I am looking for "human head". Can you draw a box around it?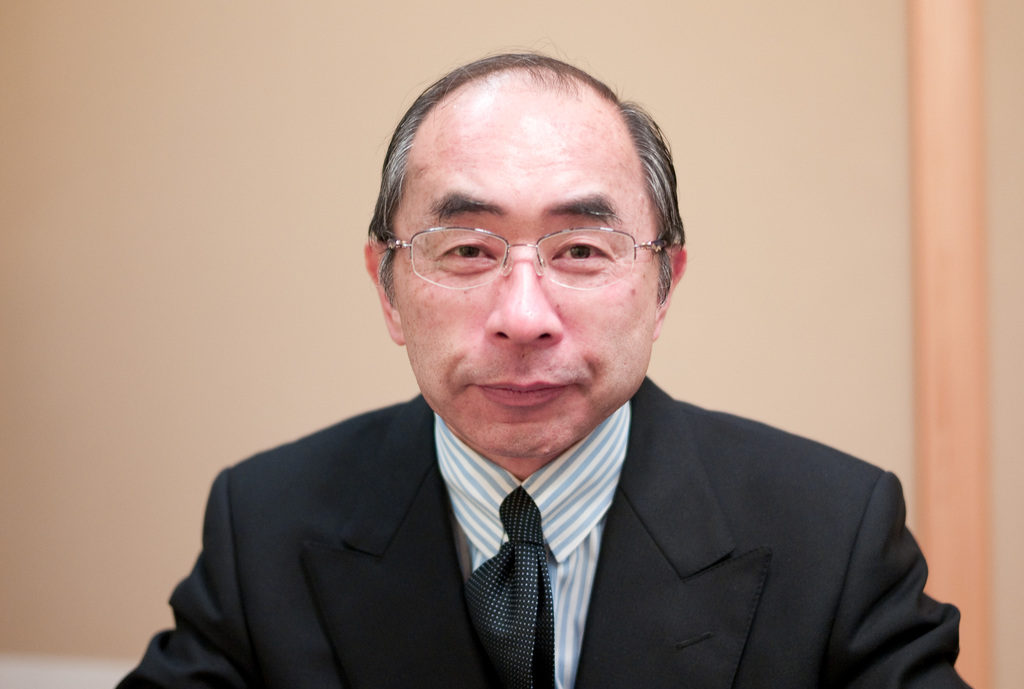
Sure, the bounding box is region(360, 34, 691, 457).
